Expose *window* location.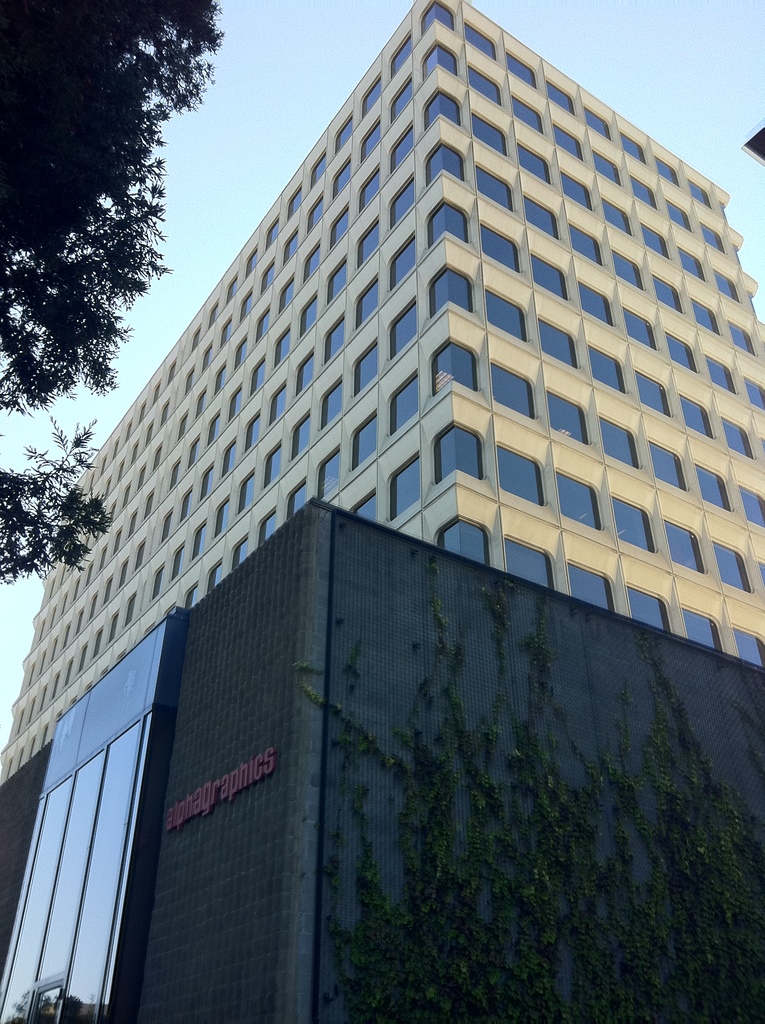
Exposed at <box>205,557,223,593</box>.
